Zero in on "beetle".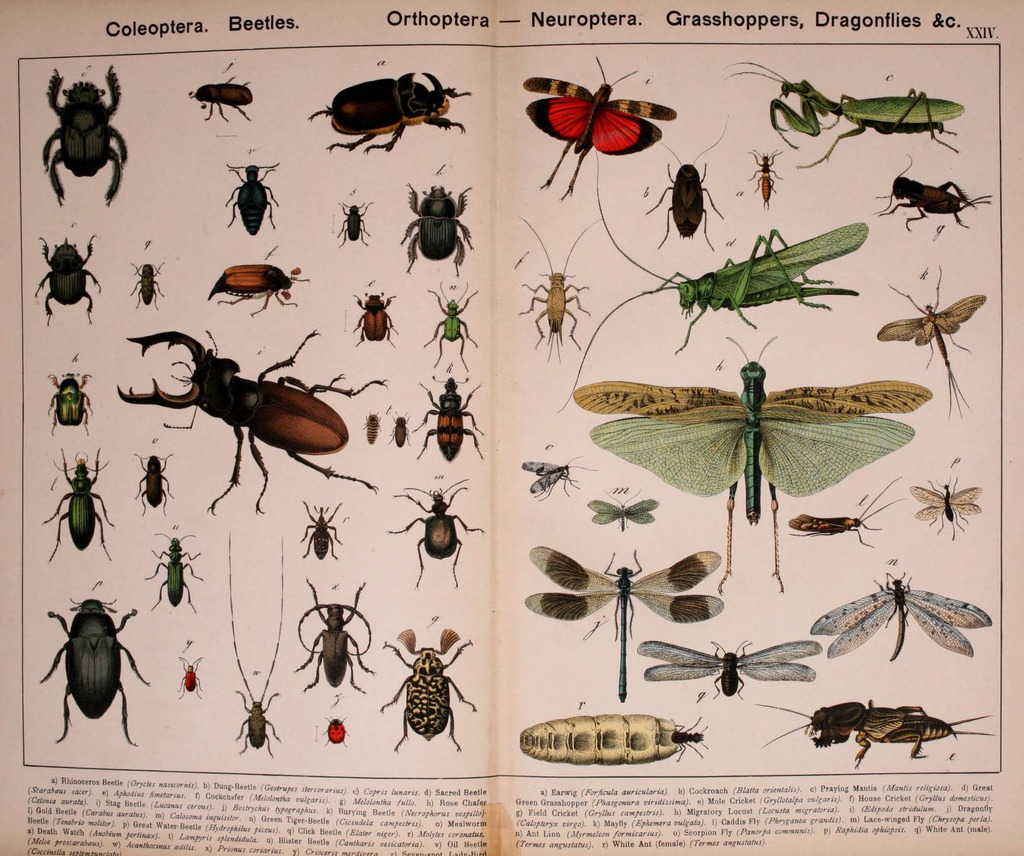
Zeroed in: {"x1": 375, "y1": 634, "x2": 472, "y2": 759}.
